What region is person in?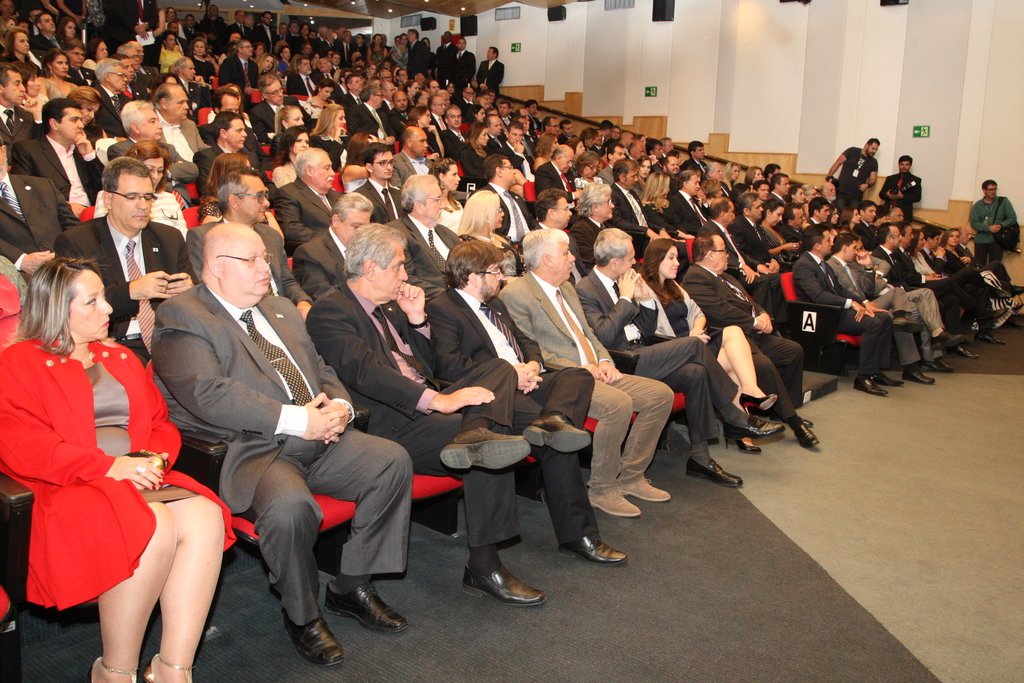
detection(680, 143, 710, 178).
